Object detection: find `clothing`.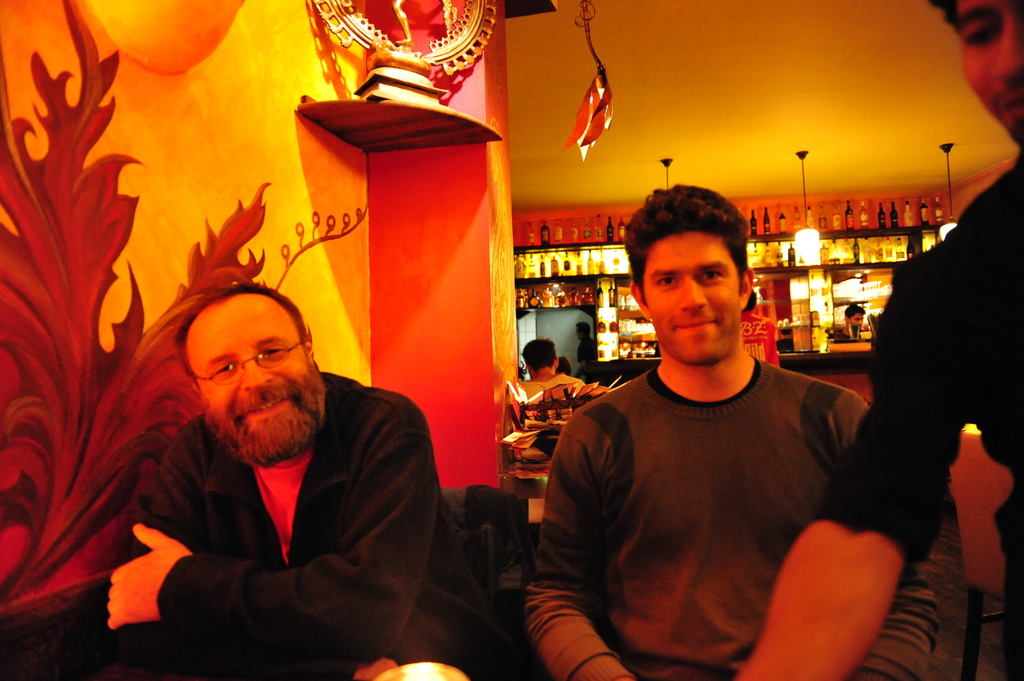
pyautogui.locateOnScreen(3, 365, 474, 669).
